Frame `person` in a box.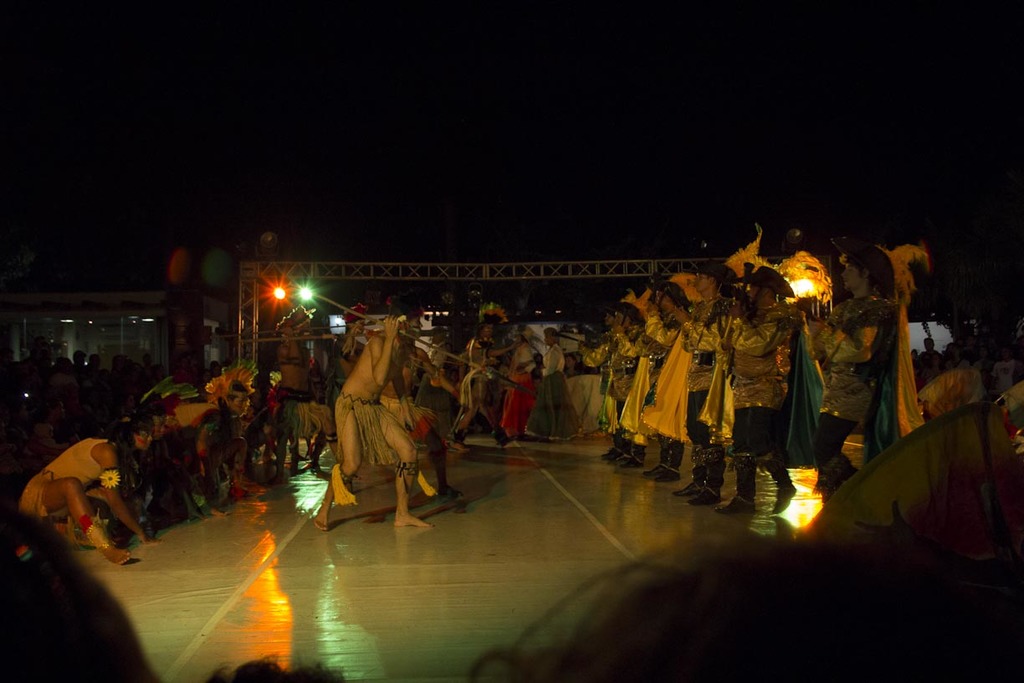
box=[30, 413, 160, 566].
